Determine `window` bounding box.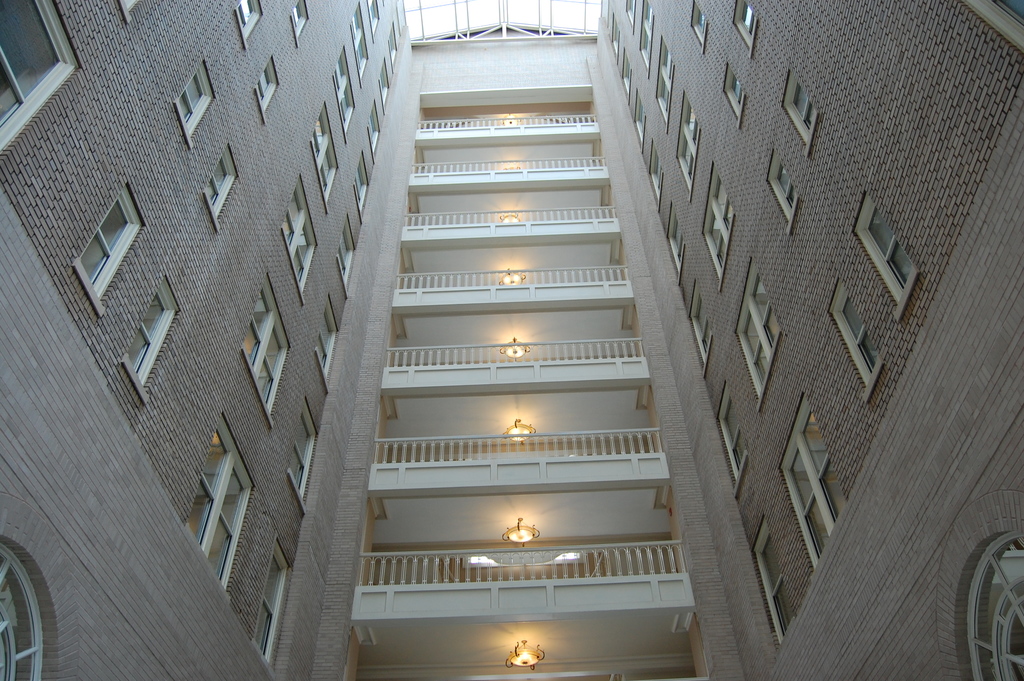
Determined: select_region(723, 66, 744, 116).
